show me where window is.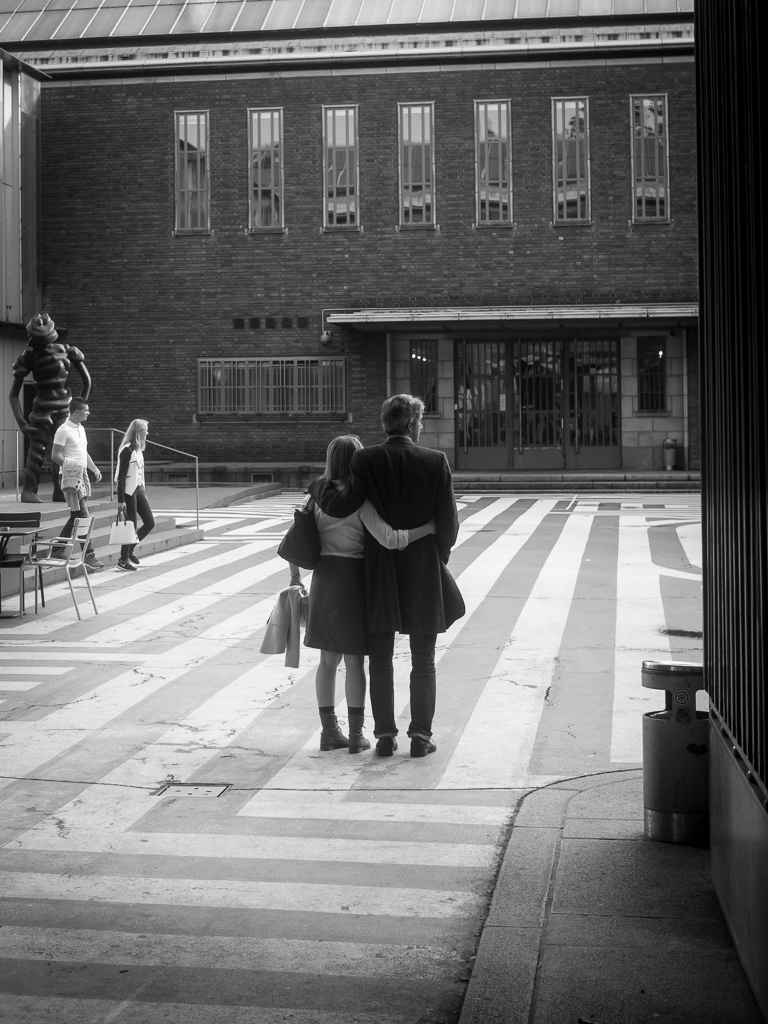
window is at {"x1": 552, "y1": 95, "x2": 594, "y2": 220}.
